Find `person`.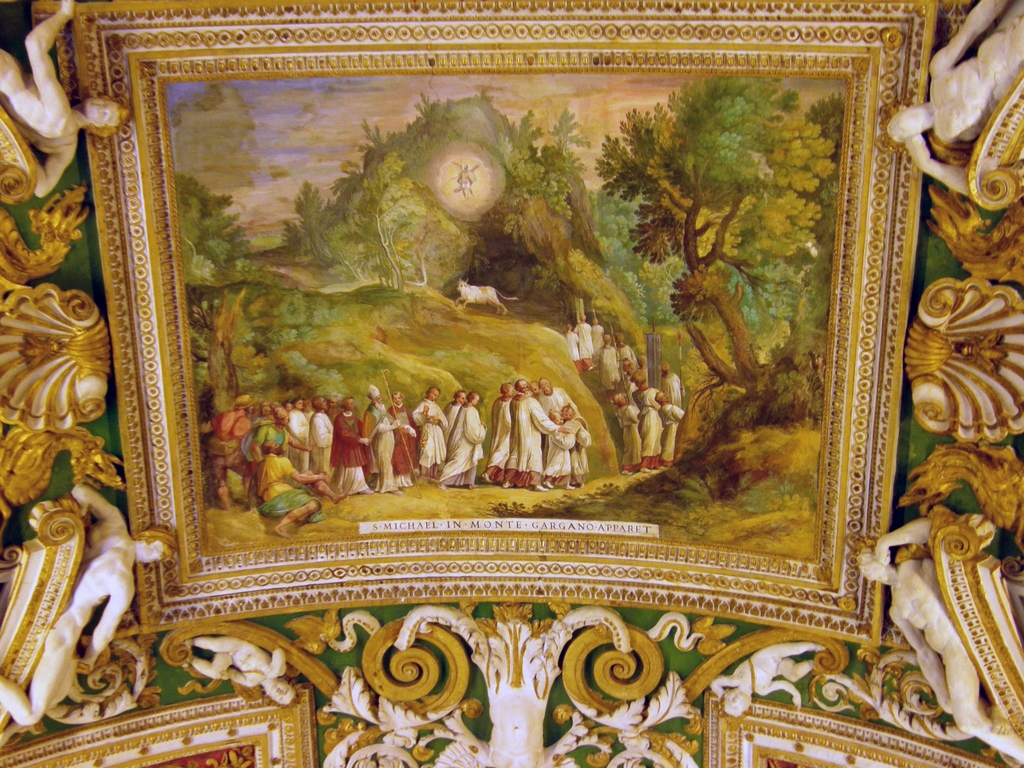
614,337,638,364.
